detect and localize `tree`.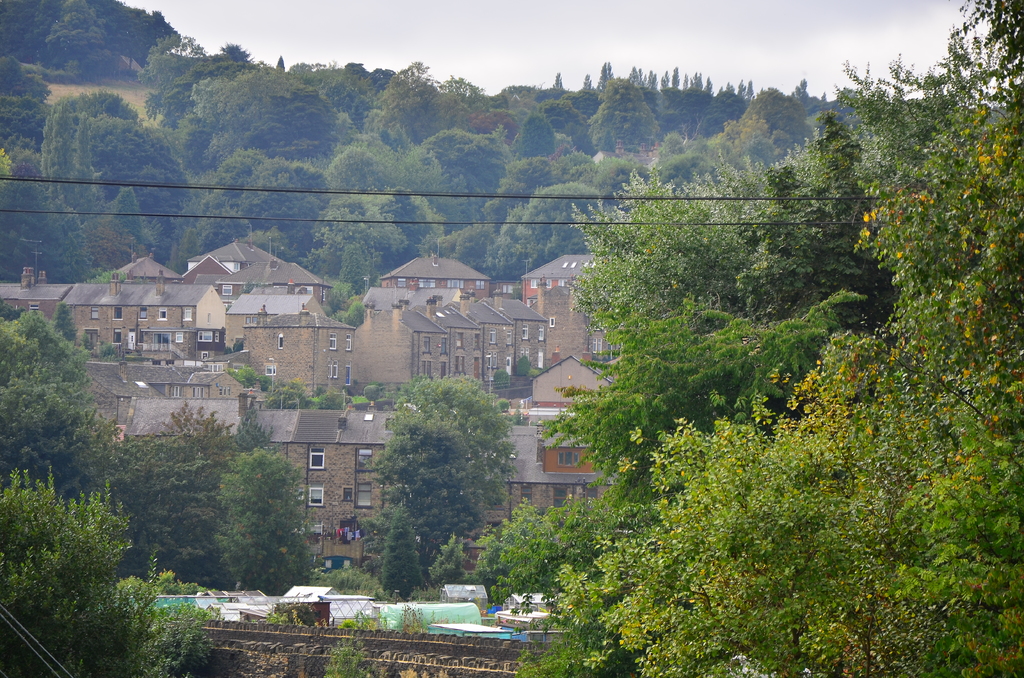
Localized at 356,360,513,587.
